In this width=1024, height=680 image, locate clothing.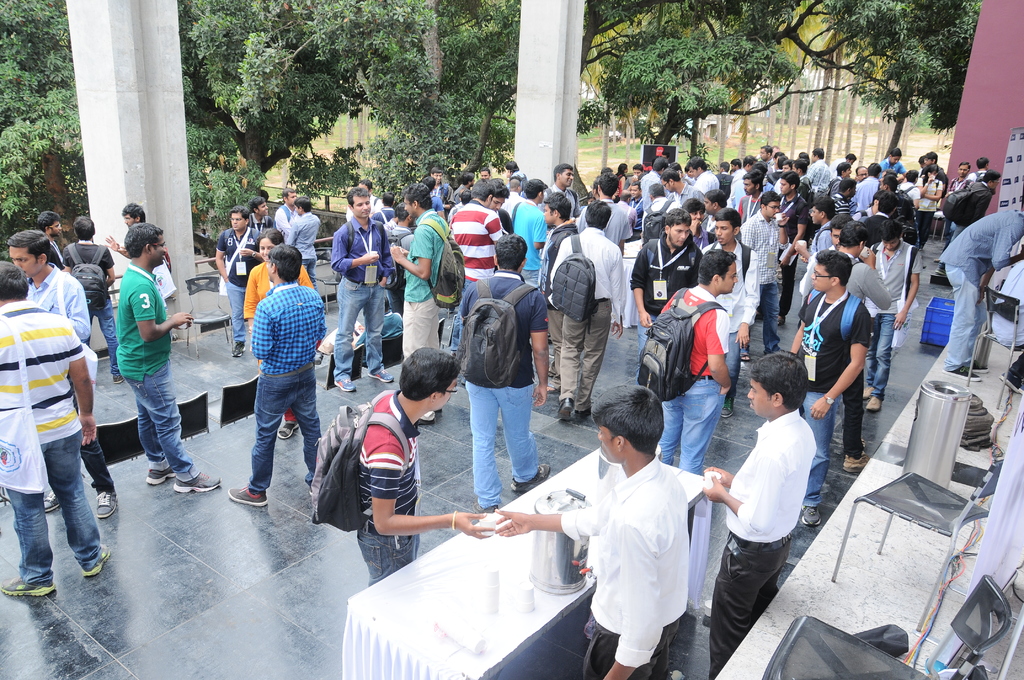
Bounding box: <region>863, 238, 924, 385</region>.
